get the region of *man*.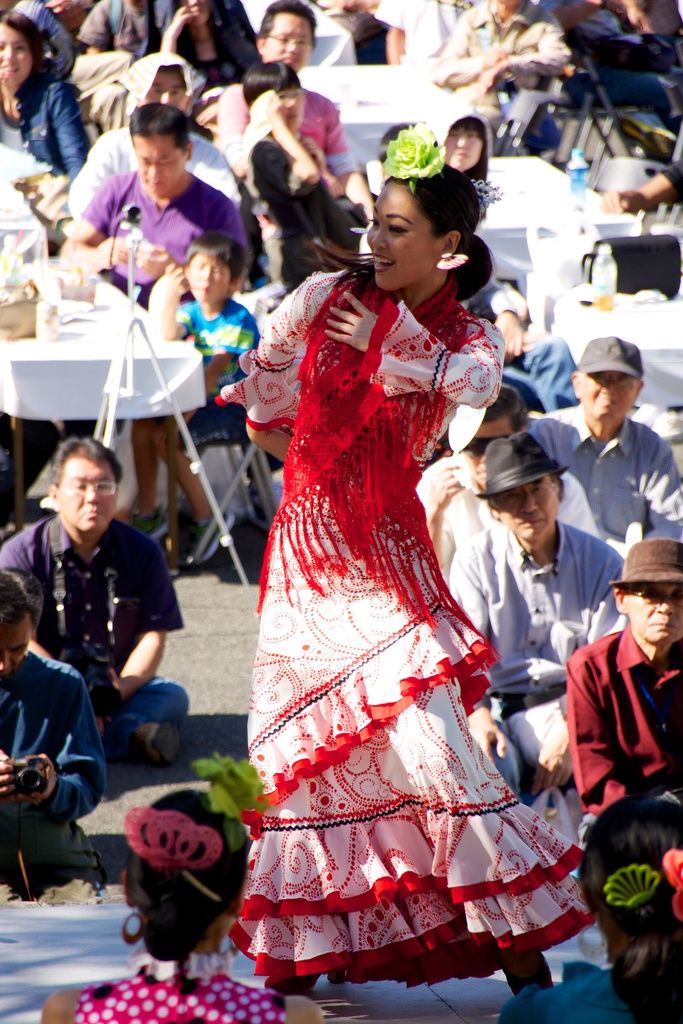
<bbox>57, 102, 250, 303</bbox>.
